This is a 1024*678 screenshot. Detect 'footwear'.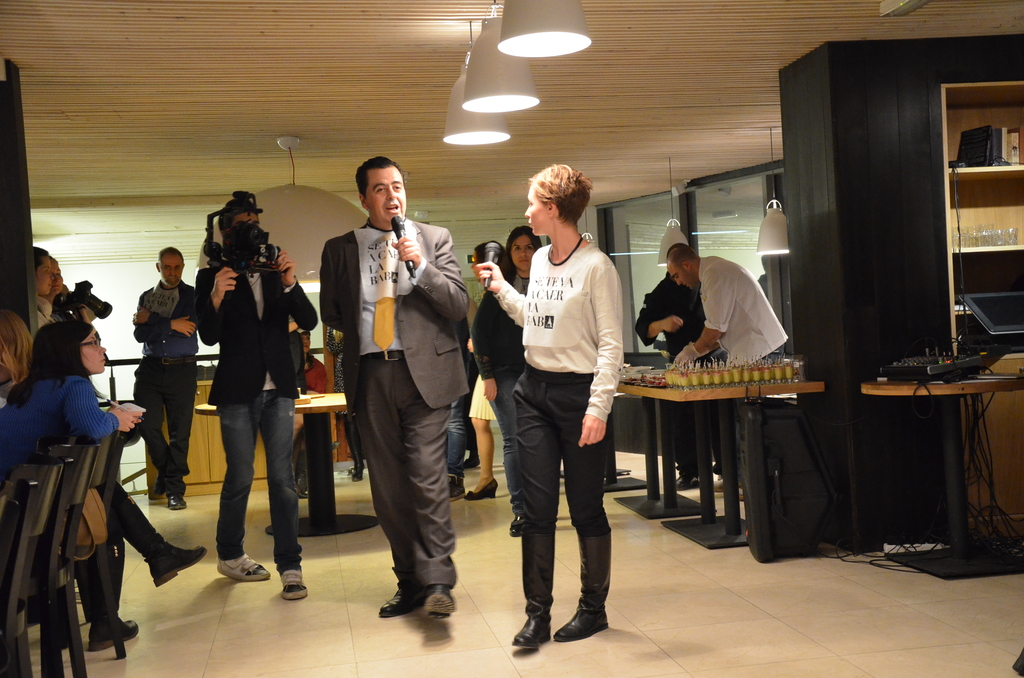
region(86, 615, 140, 646).
